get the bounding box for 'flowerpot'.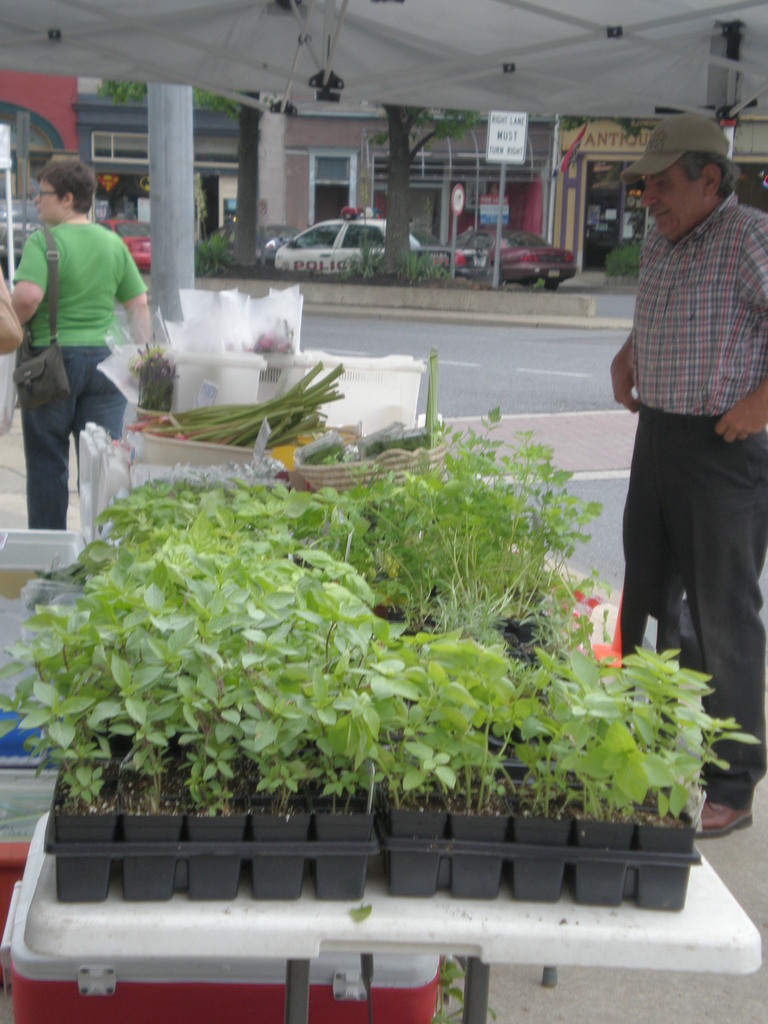
(left=181, top=787, right=253, bottom=900).
